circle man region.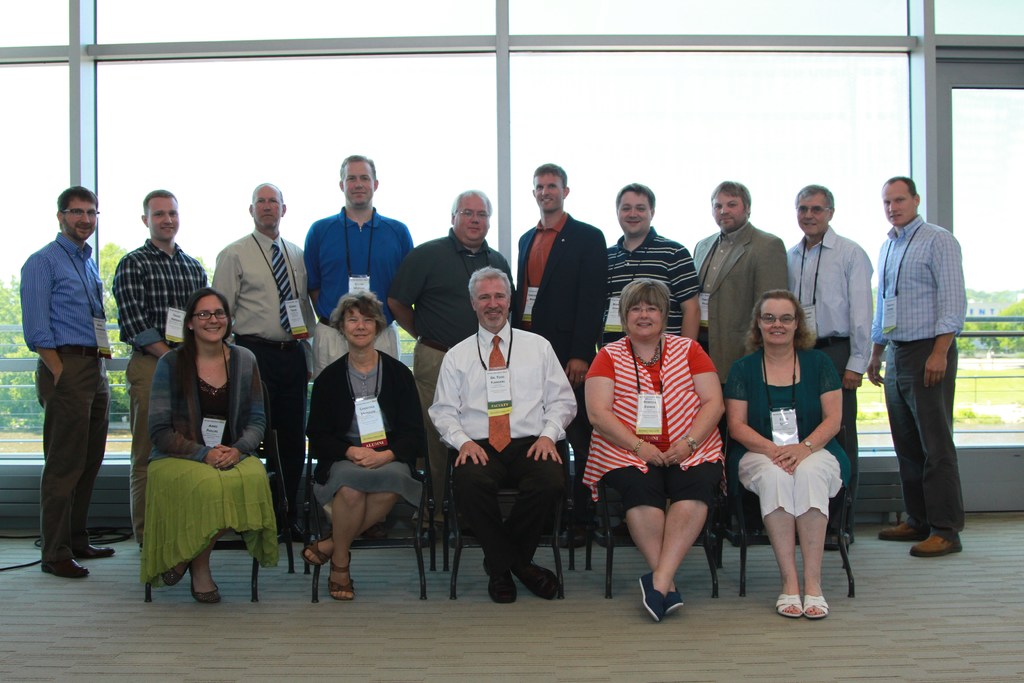
Region: crop(872, 173, 963, 556).
